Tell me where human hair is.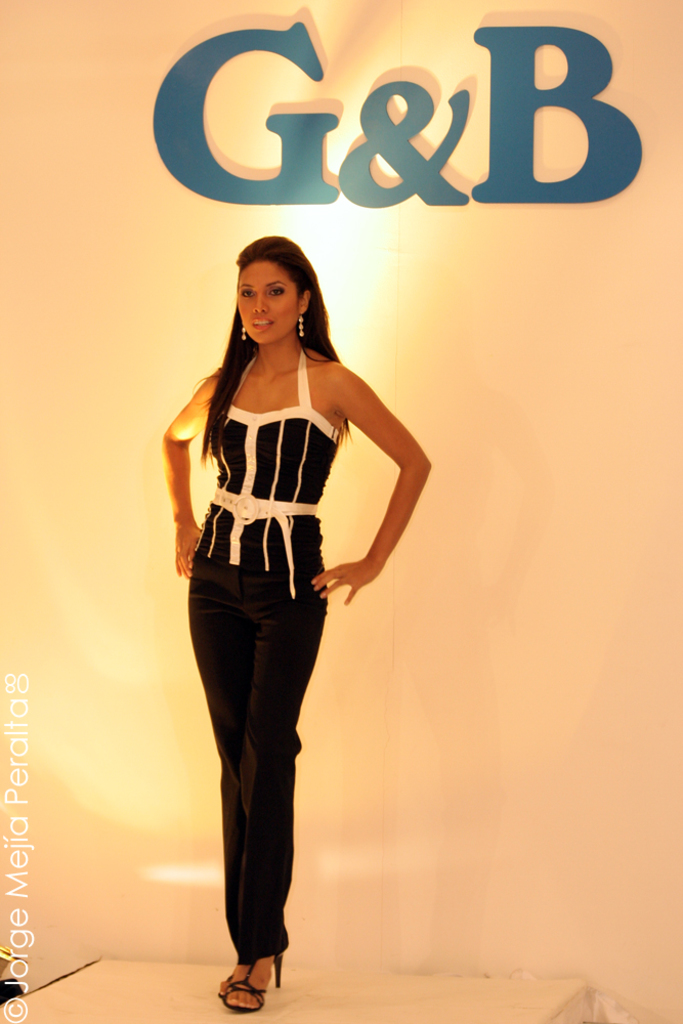
human hair is at {"x1": 213, "y1": 230, "x2": 333, "y2": 361}.
